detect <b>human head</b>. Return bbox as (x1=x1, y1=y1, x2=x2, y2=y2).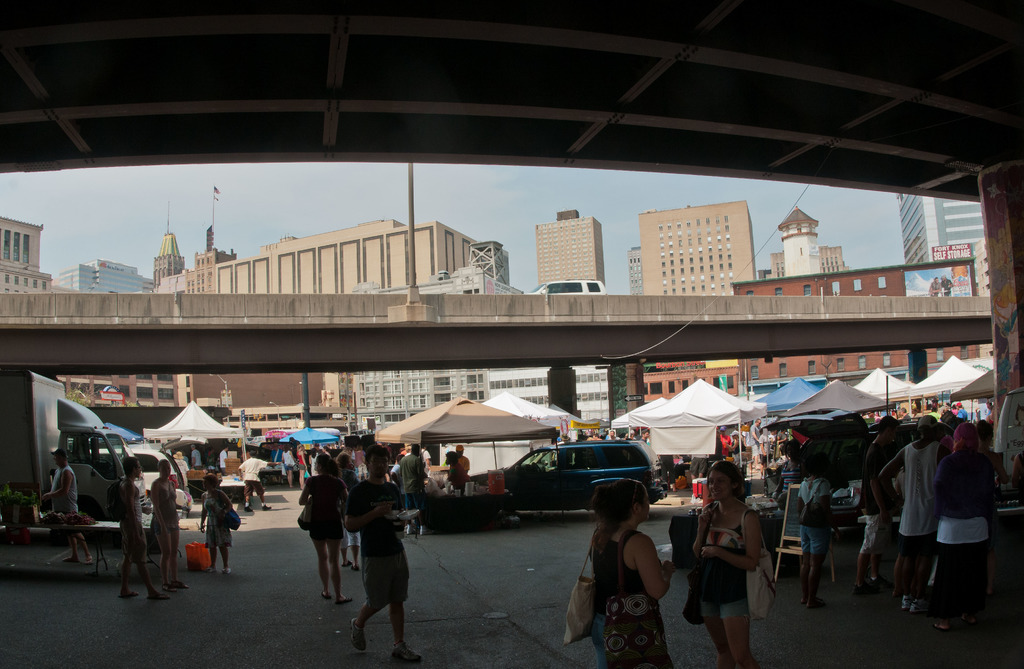
(x1=454, y1=446, x2=463, y2=459).
